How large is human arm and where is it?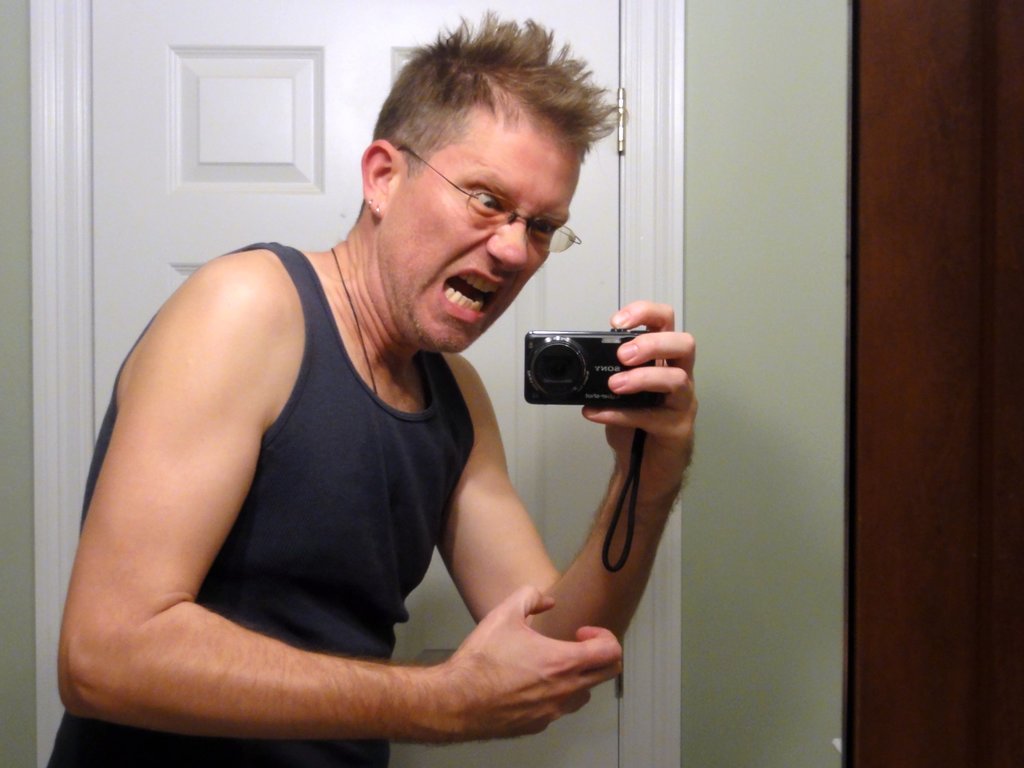
Bounding box: (x1=428, y1=294, x2=703, y2=712).
